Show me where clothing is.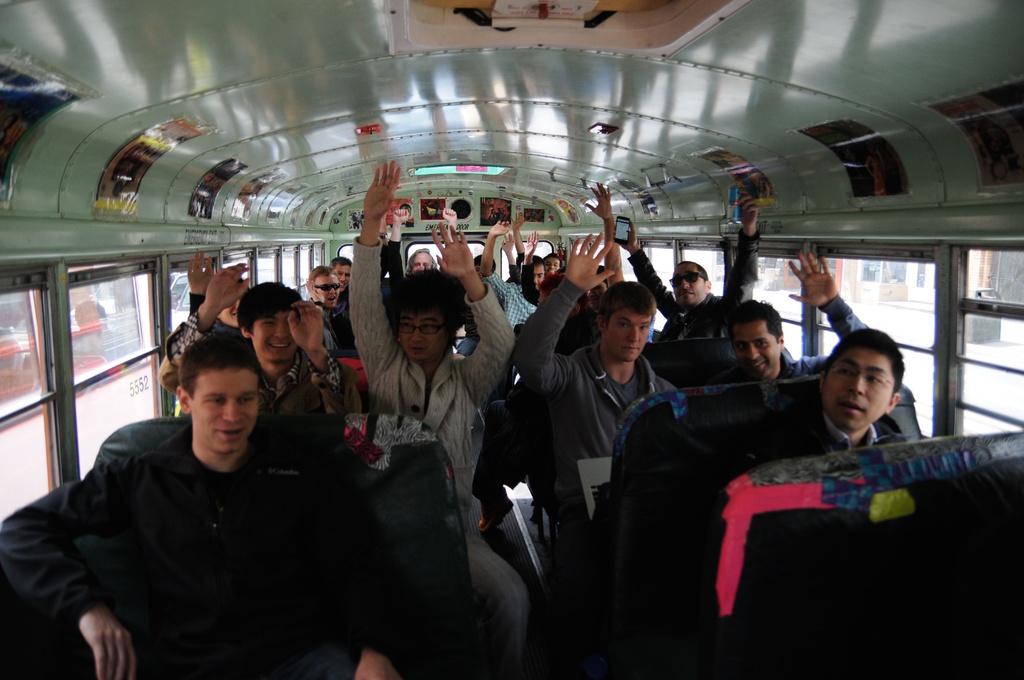
clothing is at (342,236,531,676).
